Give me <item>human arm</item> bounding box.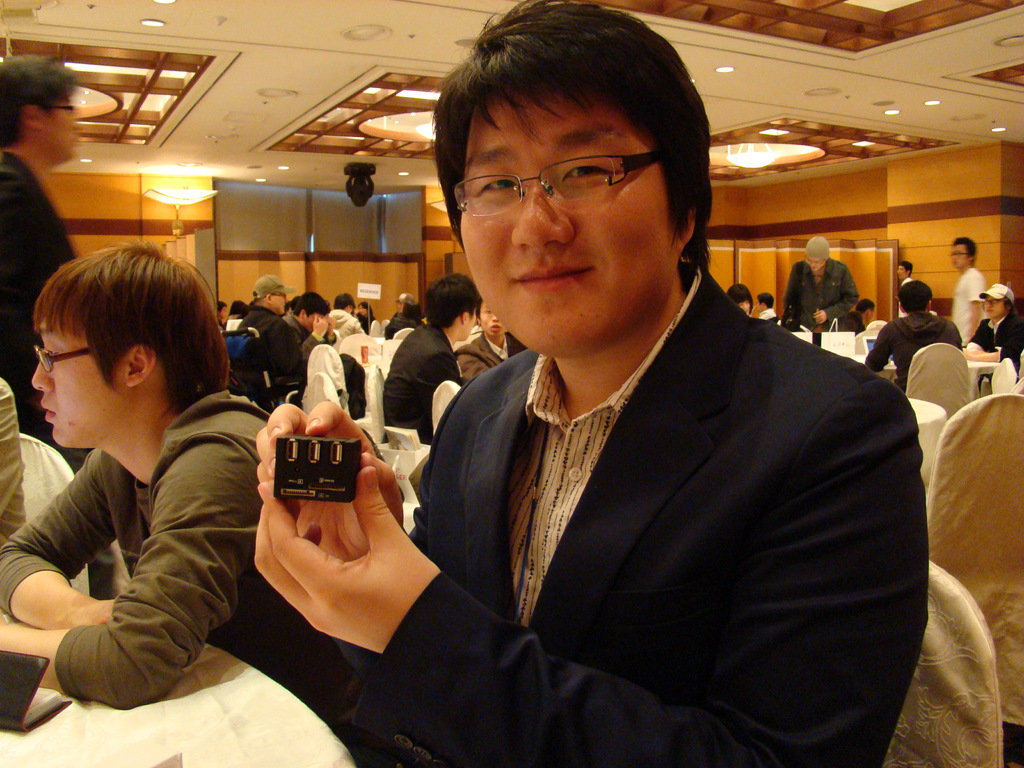
bbox(257, 381, 934, 767).
